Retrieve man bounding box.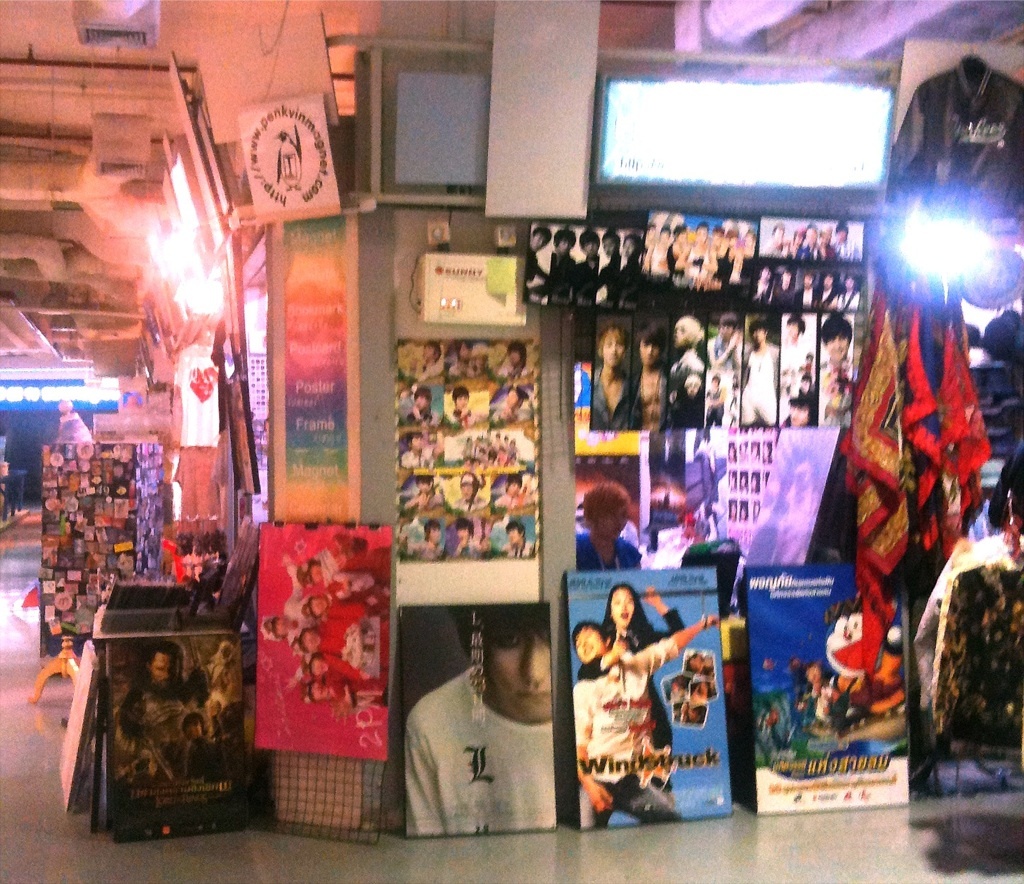
Bounding box: region(708, 313, 746, 373).
